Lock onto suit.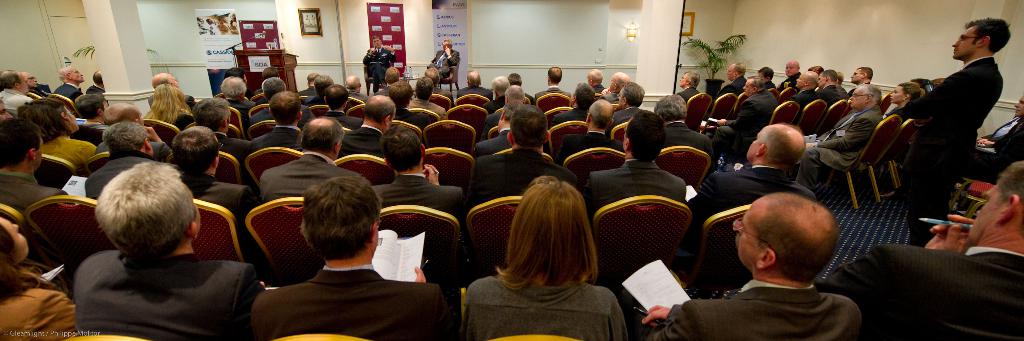
Locked: region(711, 91, 772, 146).
